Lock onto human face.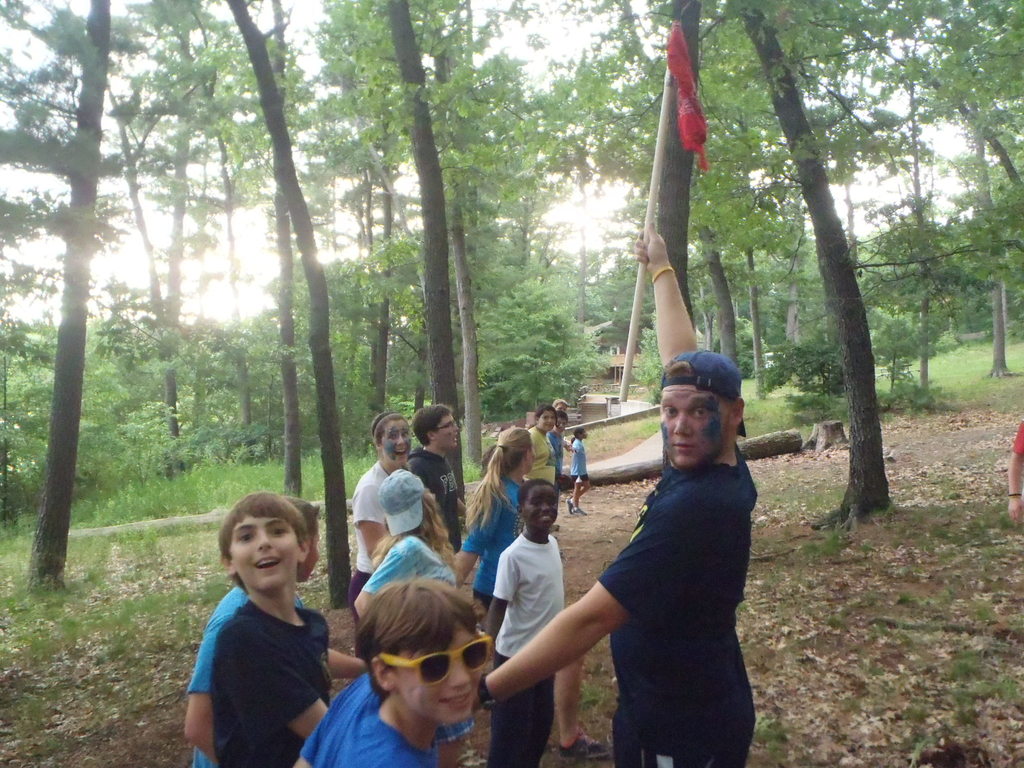
Locked: select_region(396, 627, 483, 724).
